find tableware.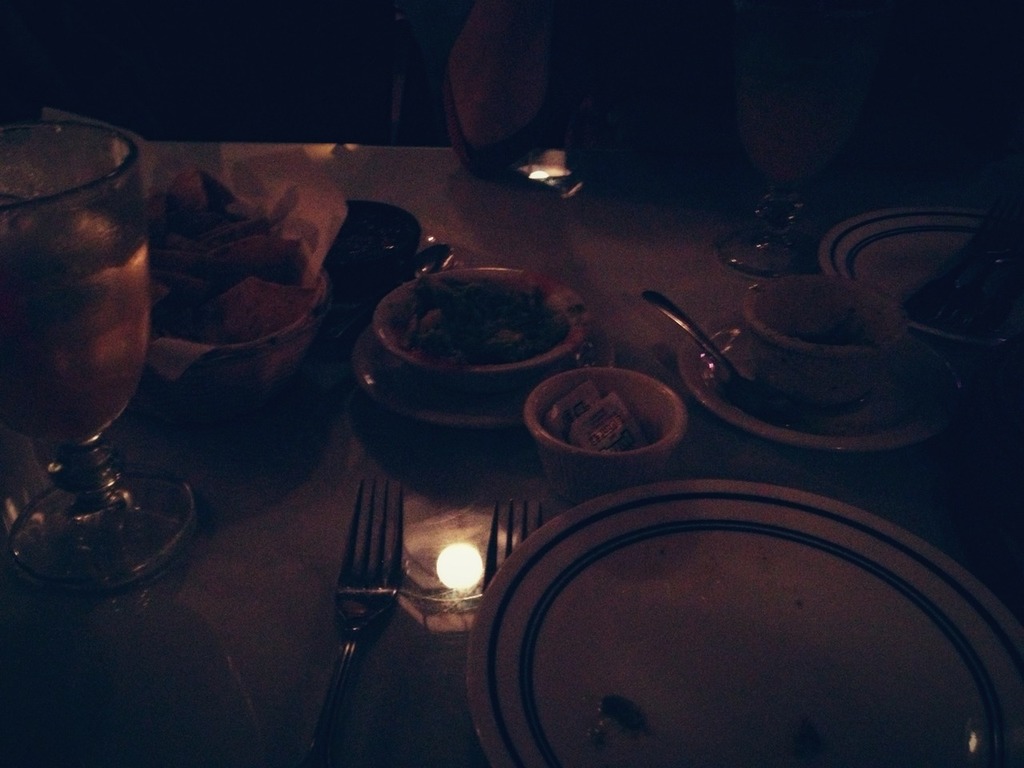
bbox=[528, 380, 690, 501].
